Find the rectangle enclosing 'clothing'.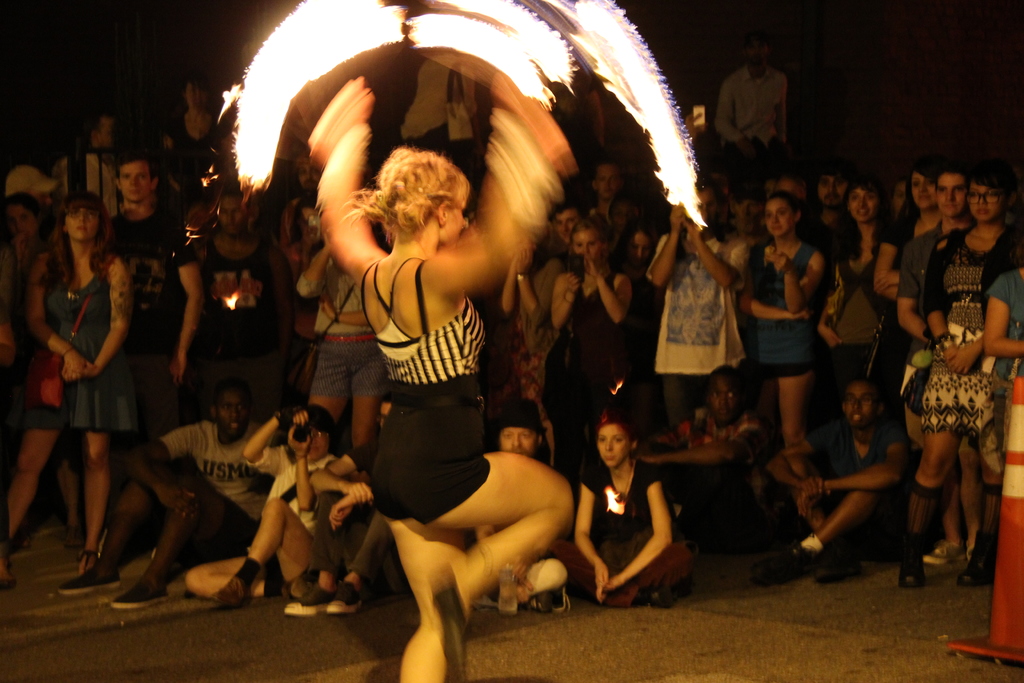
[left=314, top=335, right=381, bottom=394].
